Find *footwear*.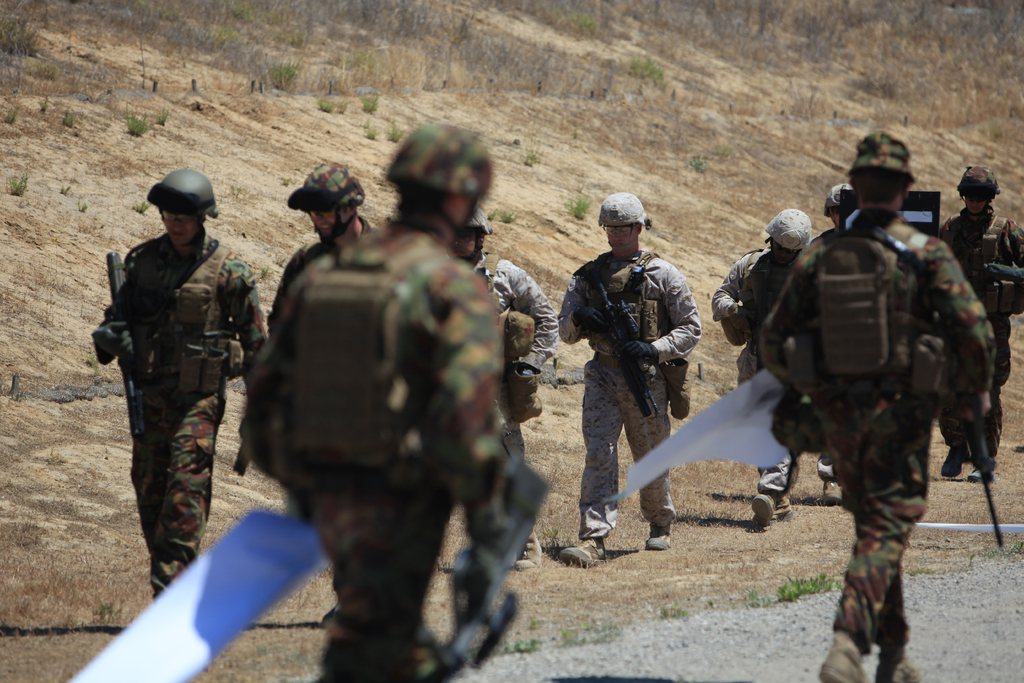
<region>564, 534, 607, 563</region>.
